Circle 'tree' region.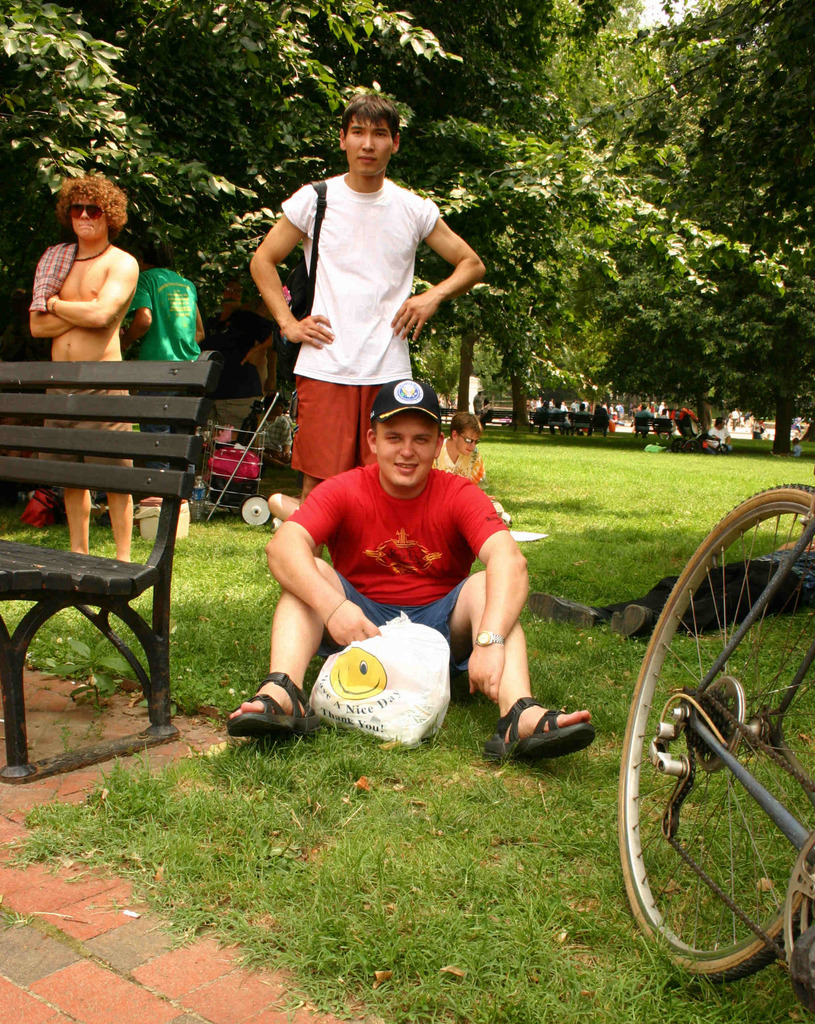
Region: [563, 0, 814, 289].
